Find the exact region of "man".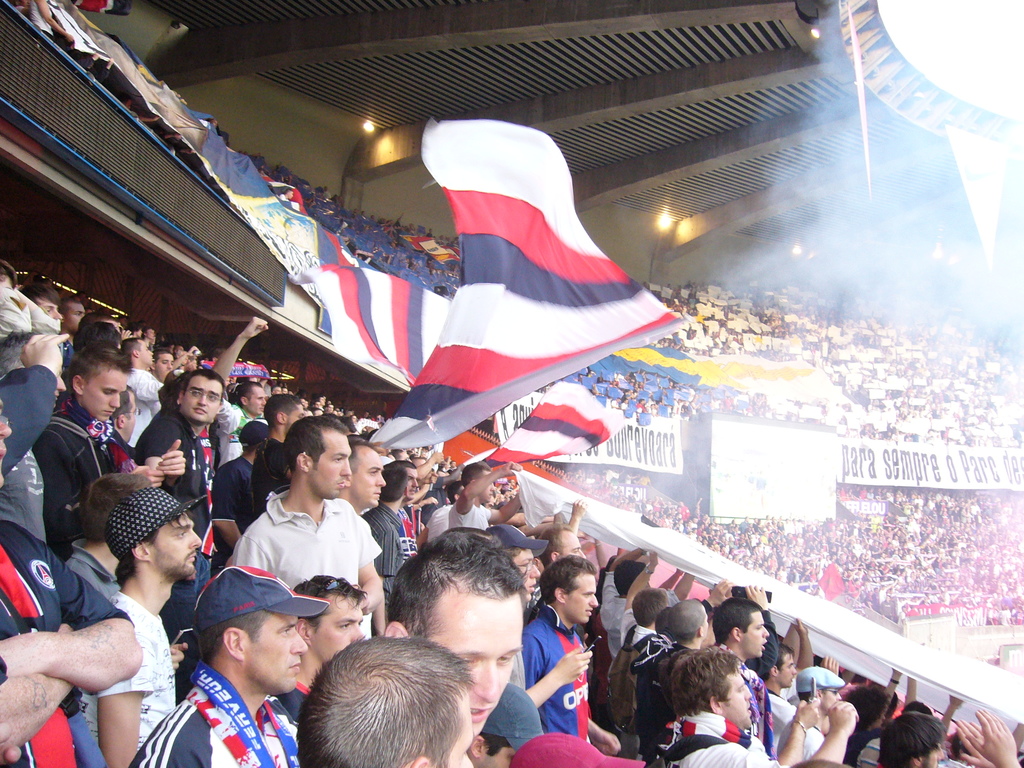
Exact region: [x1=700, y1=577, x2=733, y2=621].
